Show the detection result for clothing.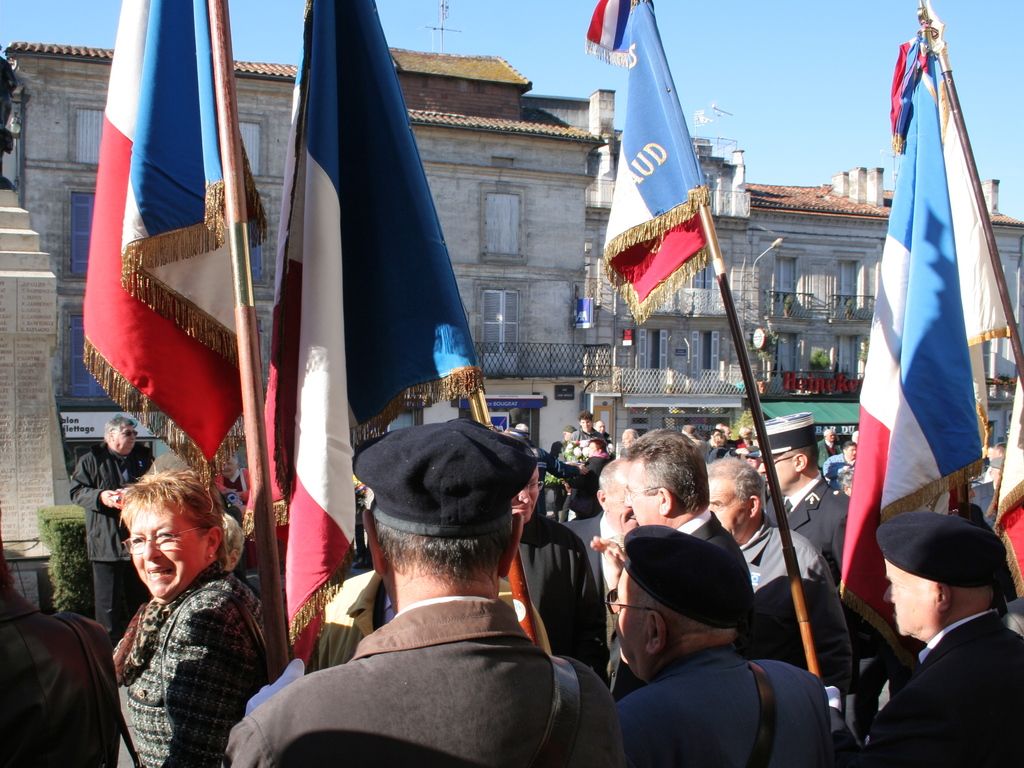
x1=838 y1=612 x2=1023 y2=767.
